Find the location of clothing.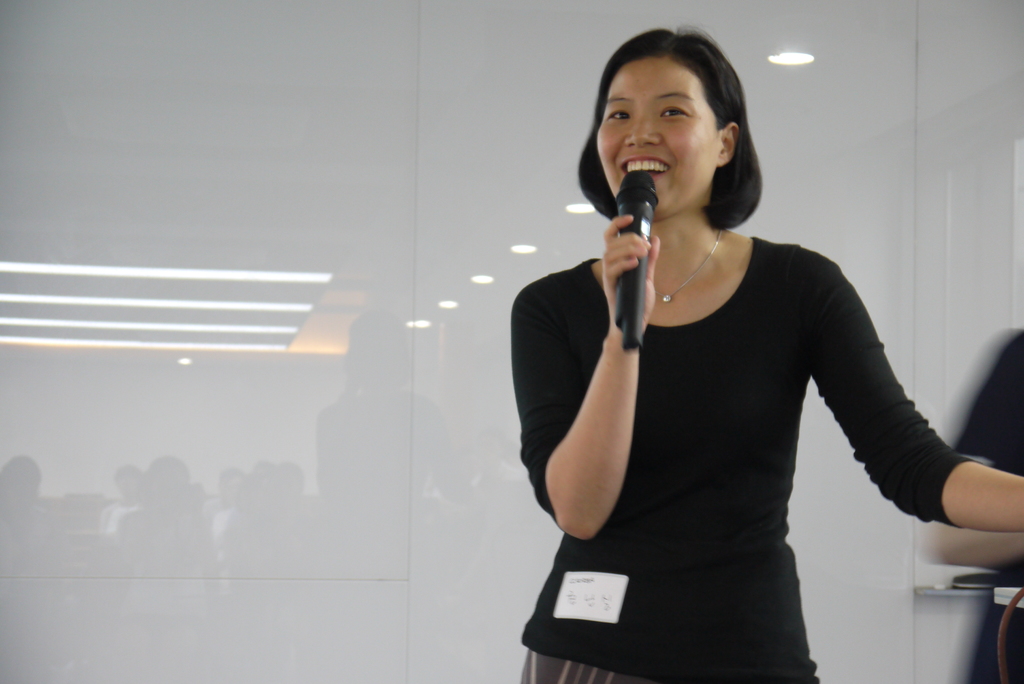
Location: (605, 57, 724, 213).
